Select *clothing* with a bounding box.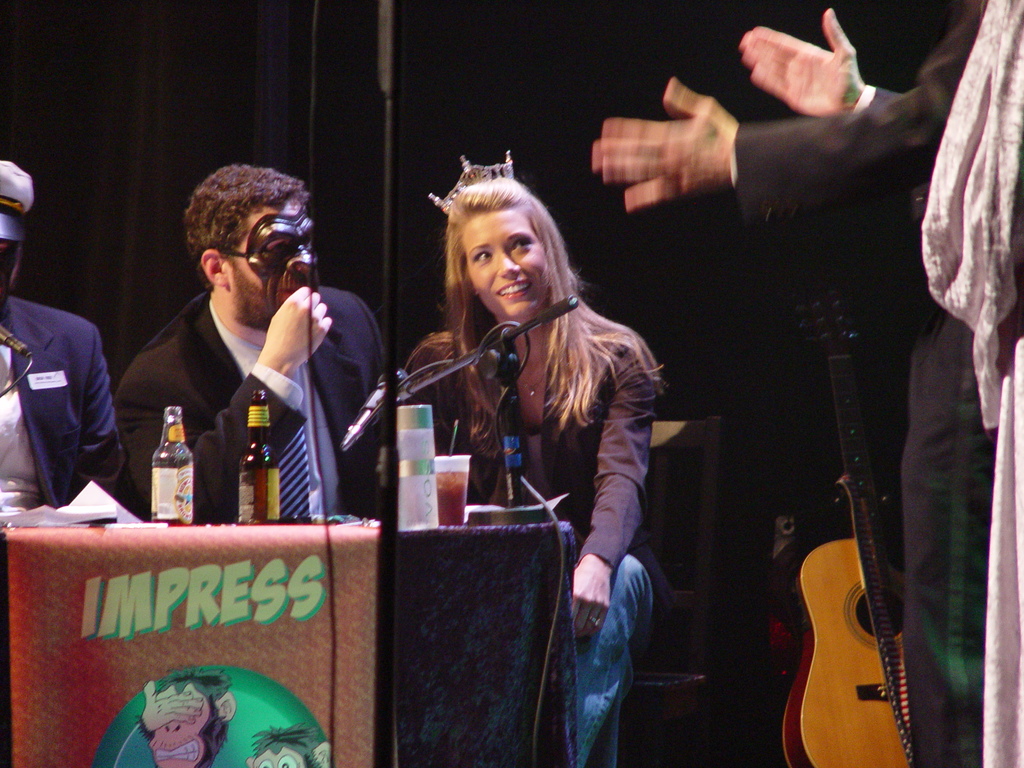
{"x1": 116, "y1": 276, "x2": 407, "y2": 518}.
